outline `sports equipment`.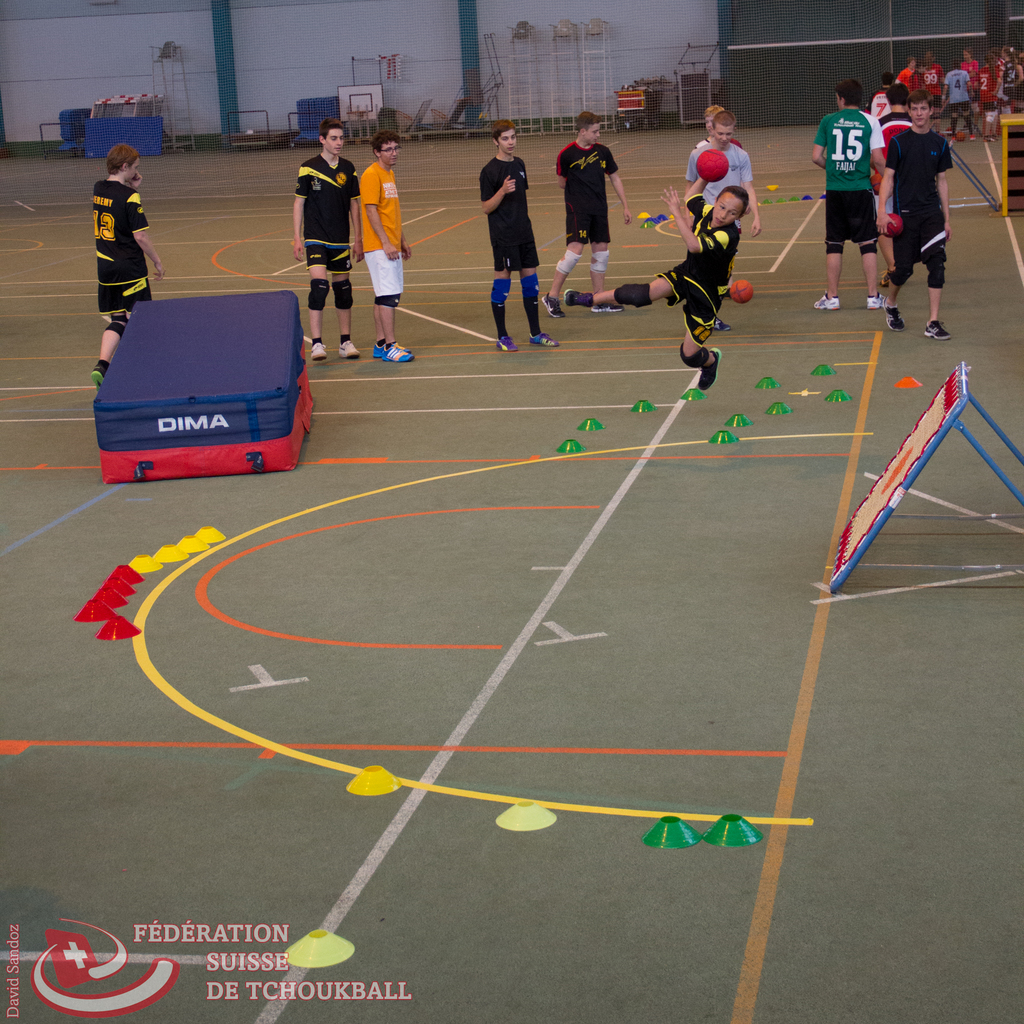
Outline: [left=618, top=284, right=650, bottom=308].
